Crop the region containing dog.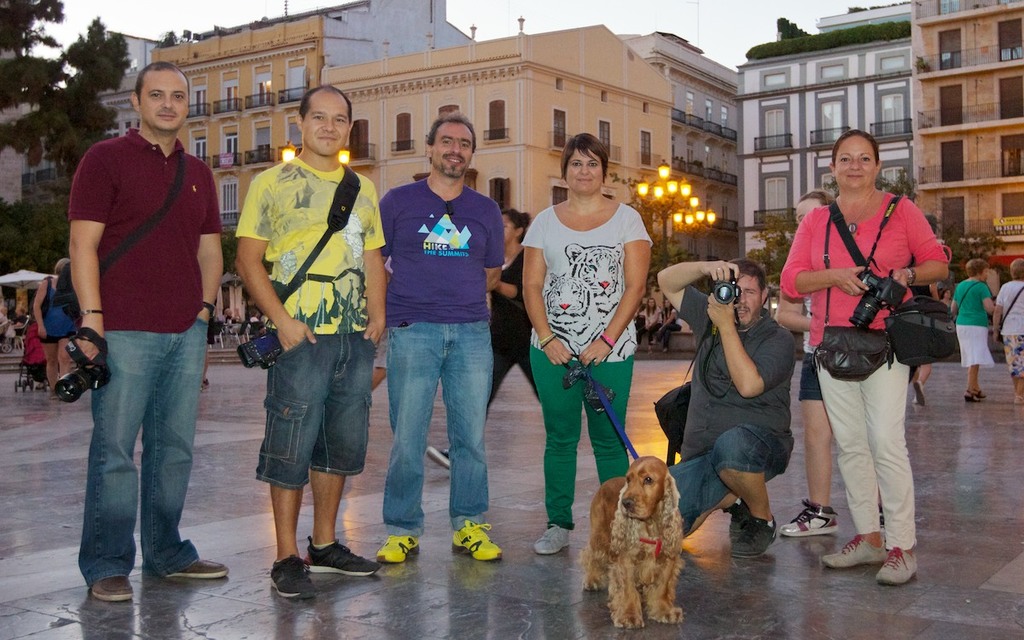
Crop region: l=583, t=451, r=682, b=634.
